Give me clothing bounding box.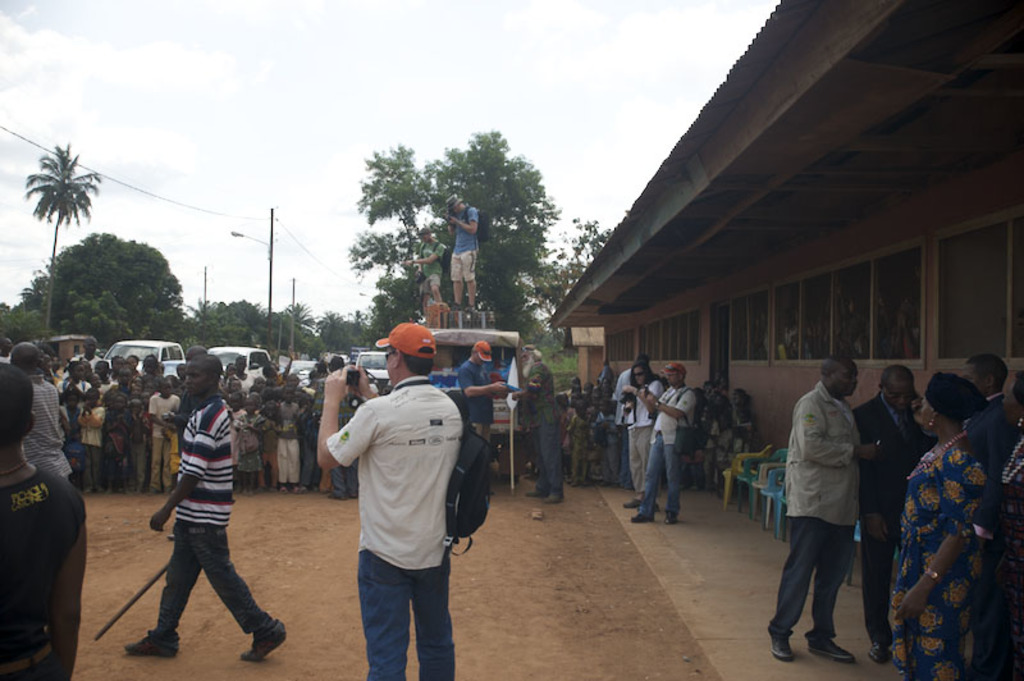
bbox=[416, 246, 443, 333].
